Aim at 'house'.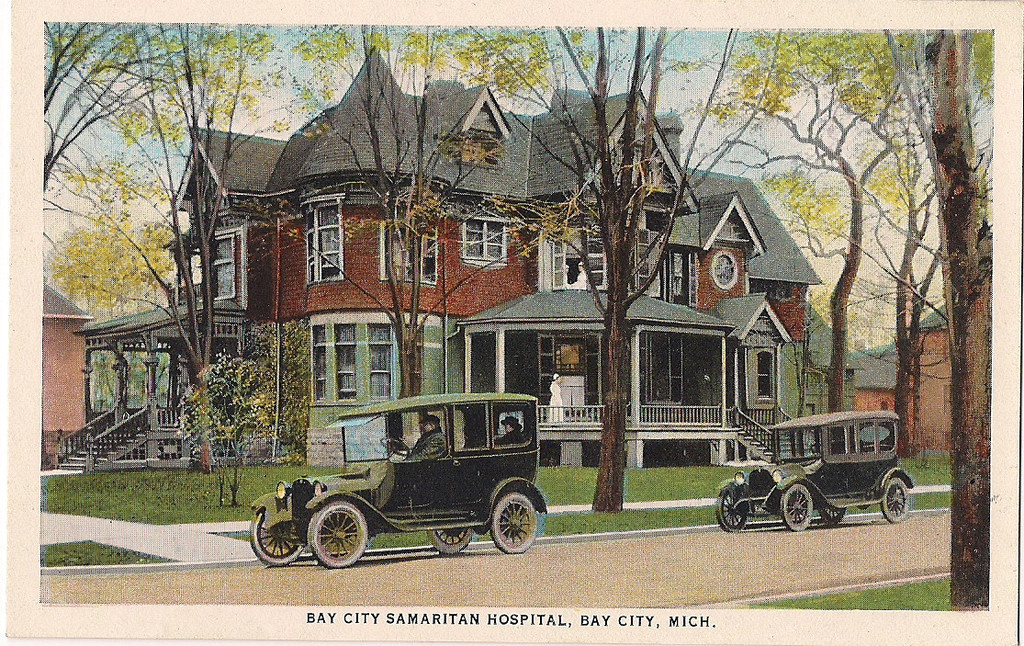
Aimed at [left=55, top=49, right=829, bottom=466].
